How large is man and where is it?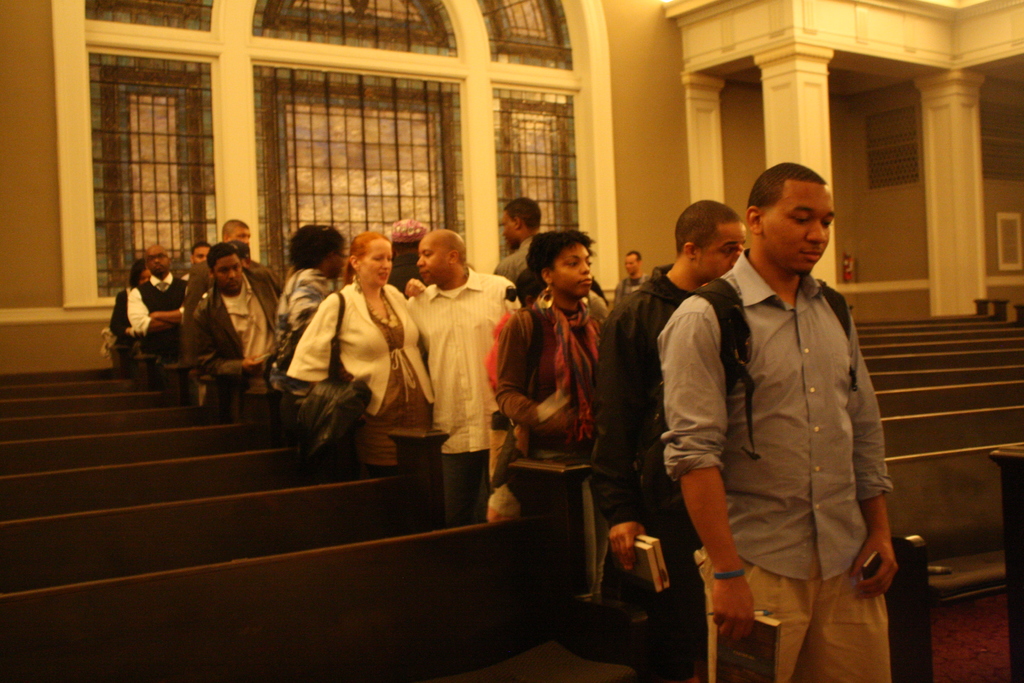
Bounding box: BBox(182, 242, 287, 424).
